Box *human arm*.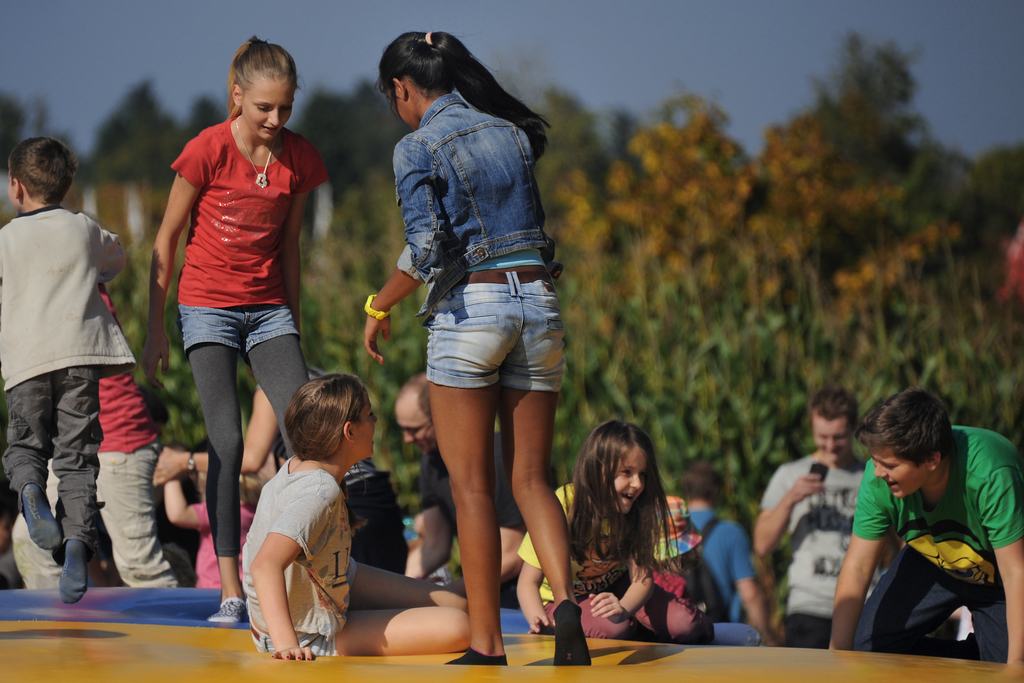
left=814, top=472, right=901, bottom=637.
